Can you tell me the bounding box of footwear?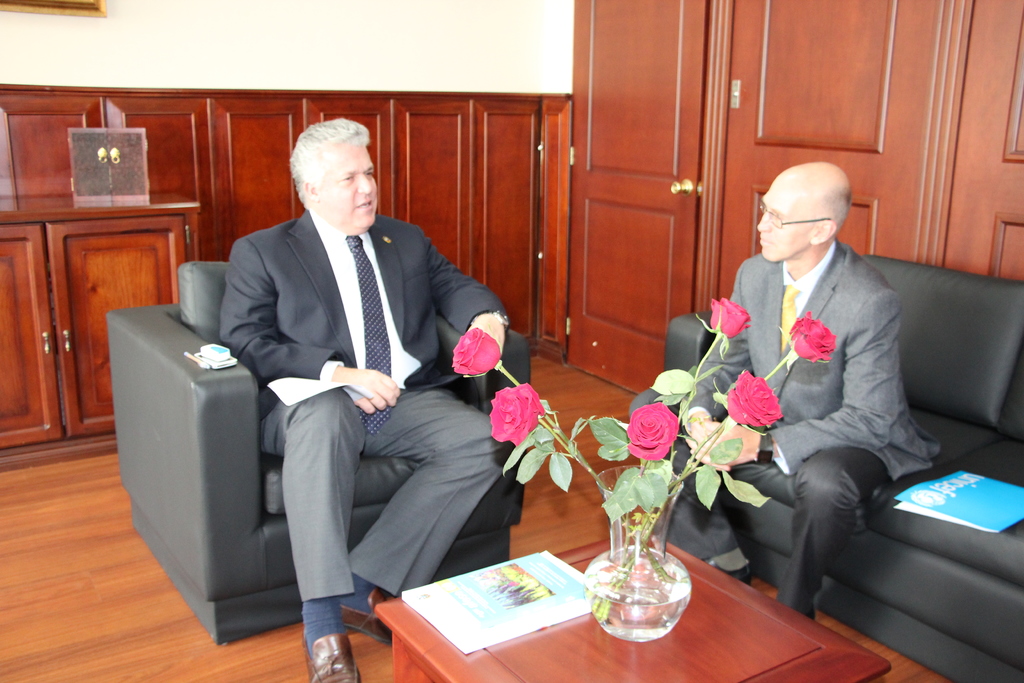
(left=304, top=630, right=364, bottom=682).
